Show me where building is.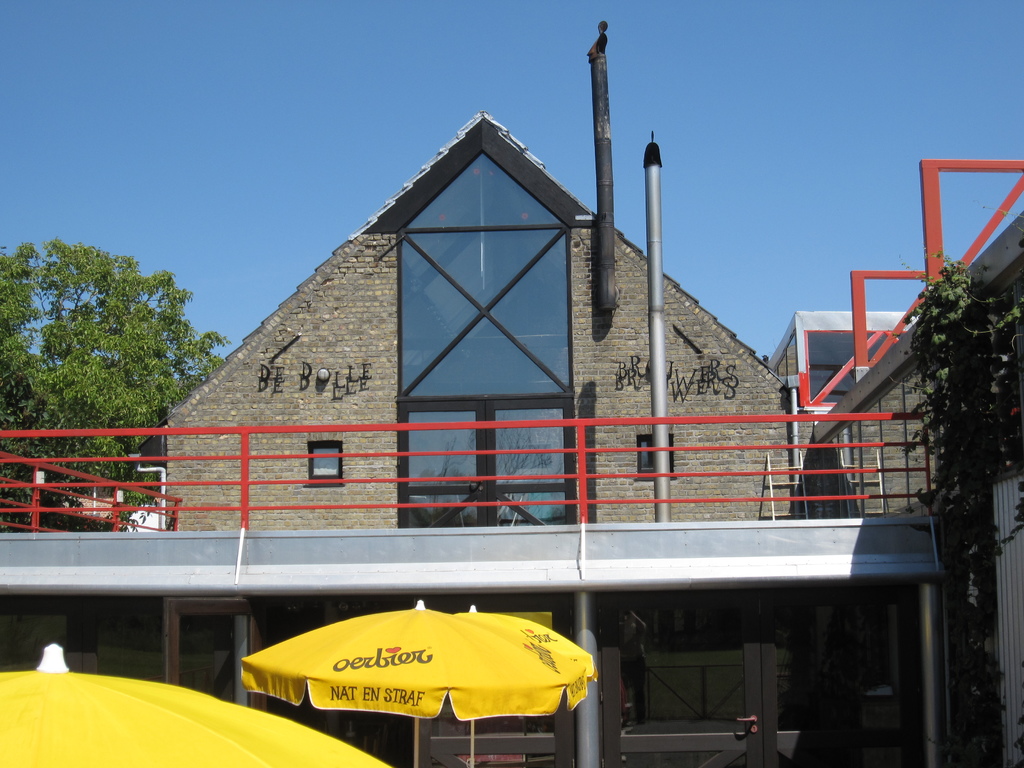
building is at bbox=(0, 102, 1023, 767).
